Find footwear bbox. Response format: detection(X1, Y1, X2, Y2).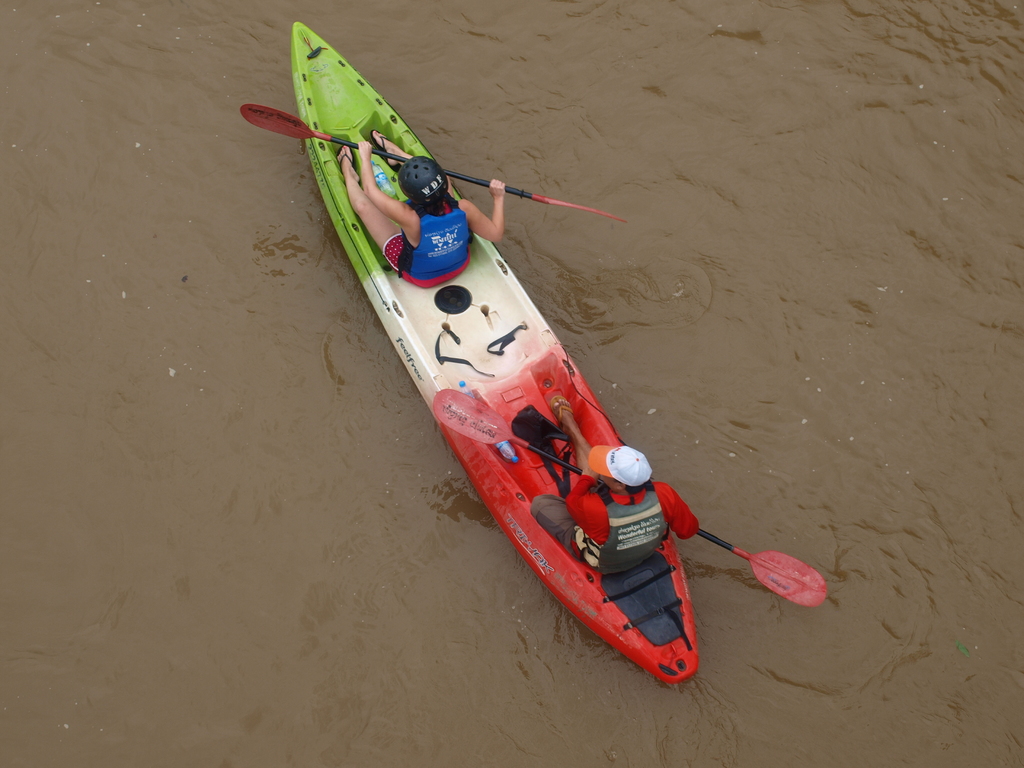
detection(548, 394, 576, 431).
